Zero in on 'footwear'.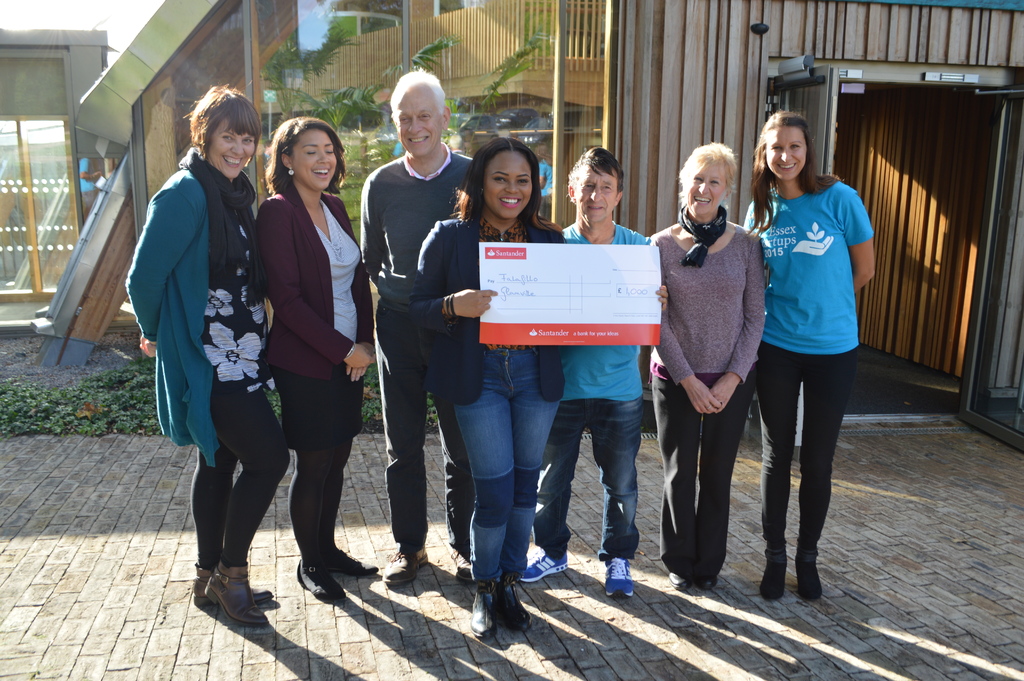
Zeroed in: {"x1": 791, "y1": 558, "x2": 825, "y2": 598}.
